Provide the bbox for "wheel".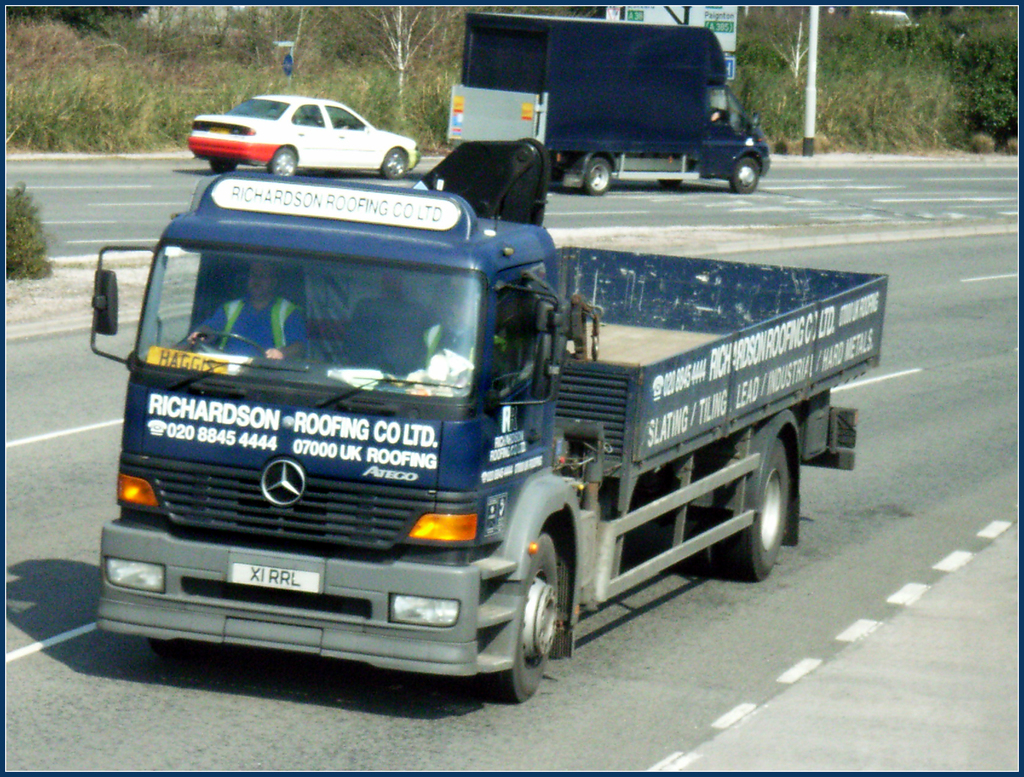
(685,511,714,572).
